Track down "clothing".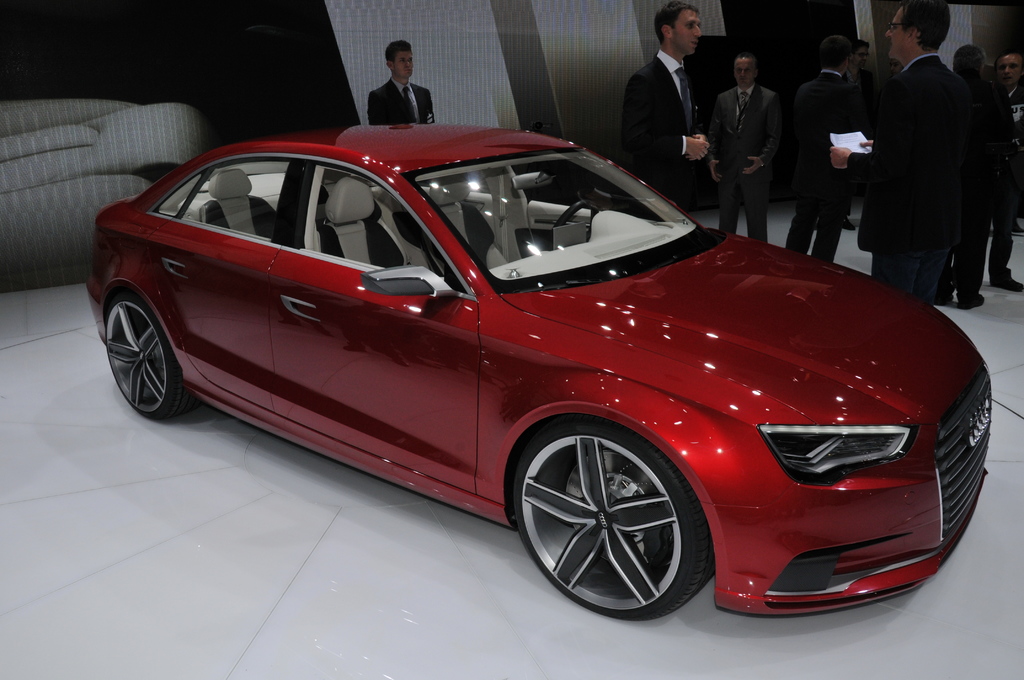
Tracked to l=783, t=72, r=870, b=264.
